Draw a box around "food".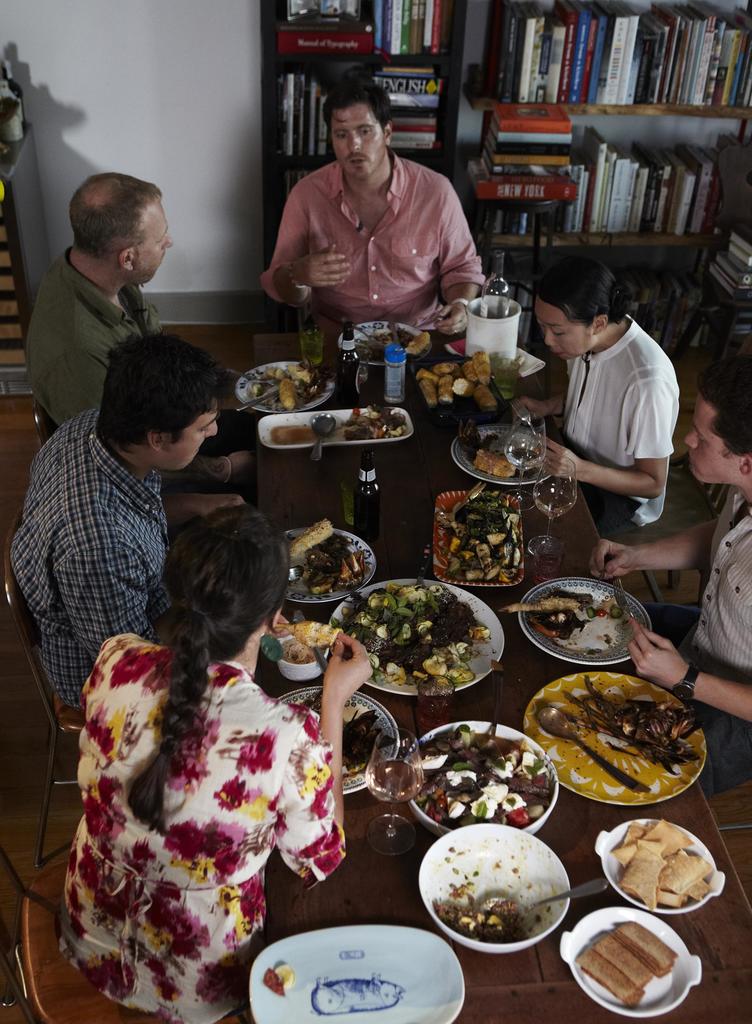
<region>447, 378, 472, 399</region>.
